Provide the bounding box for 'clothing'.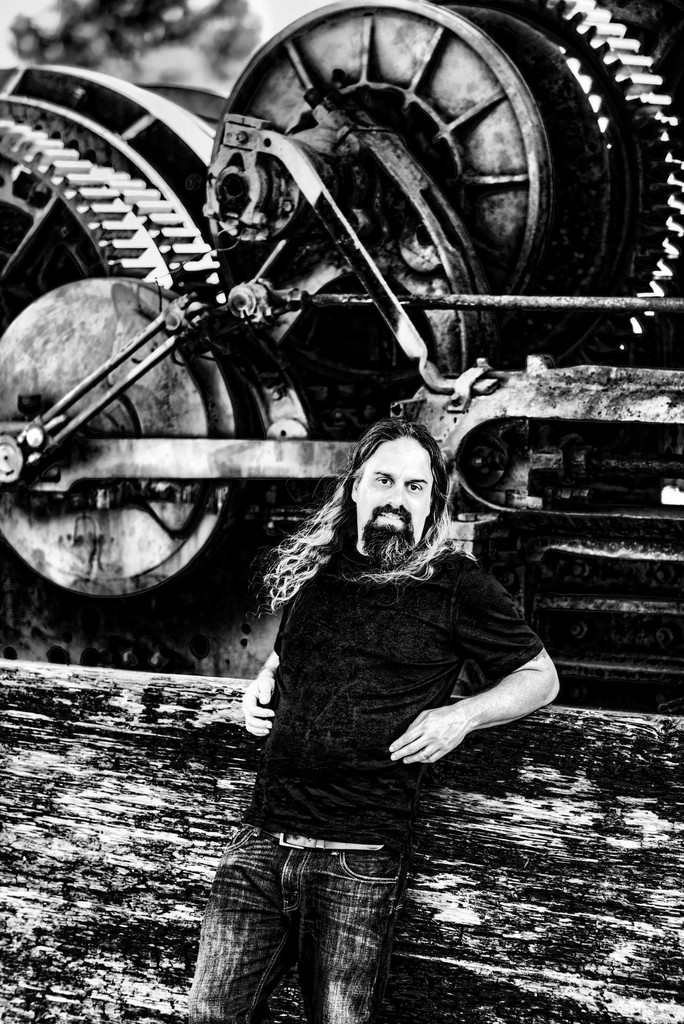
(x1=185, y1=545, x2=546, y2=1023).
